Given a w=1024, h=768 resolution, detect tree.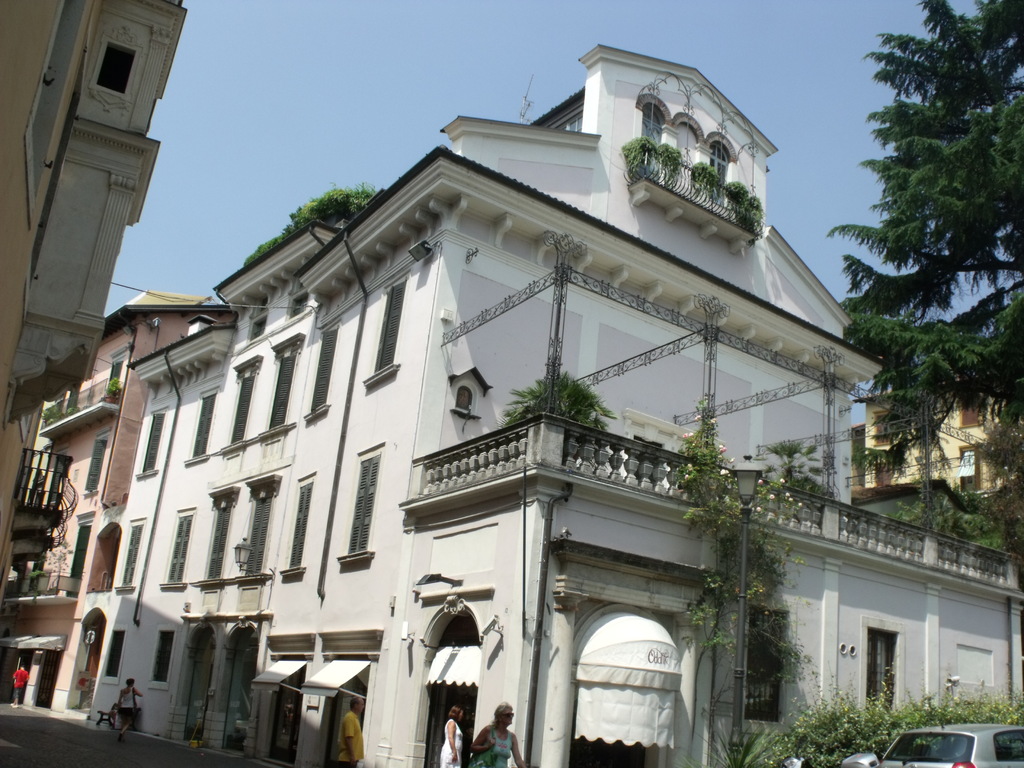
[229, 175, 404, 274].
